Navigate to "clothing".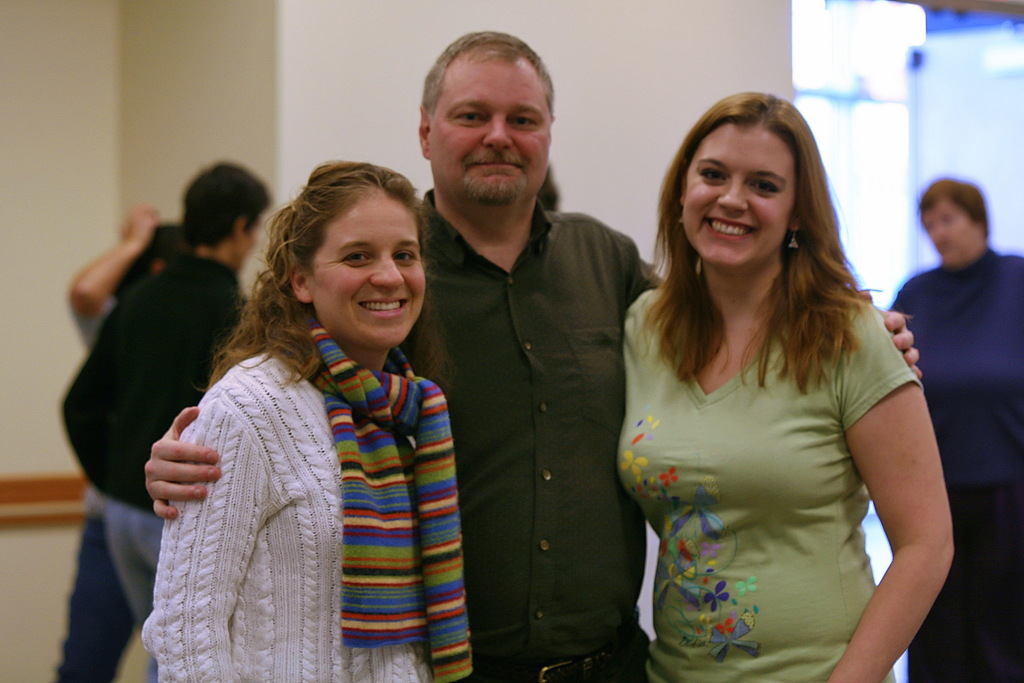
Navigation target: pyautogui.locateOnScreen(56, 256, 250, 680).
